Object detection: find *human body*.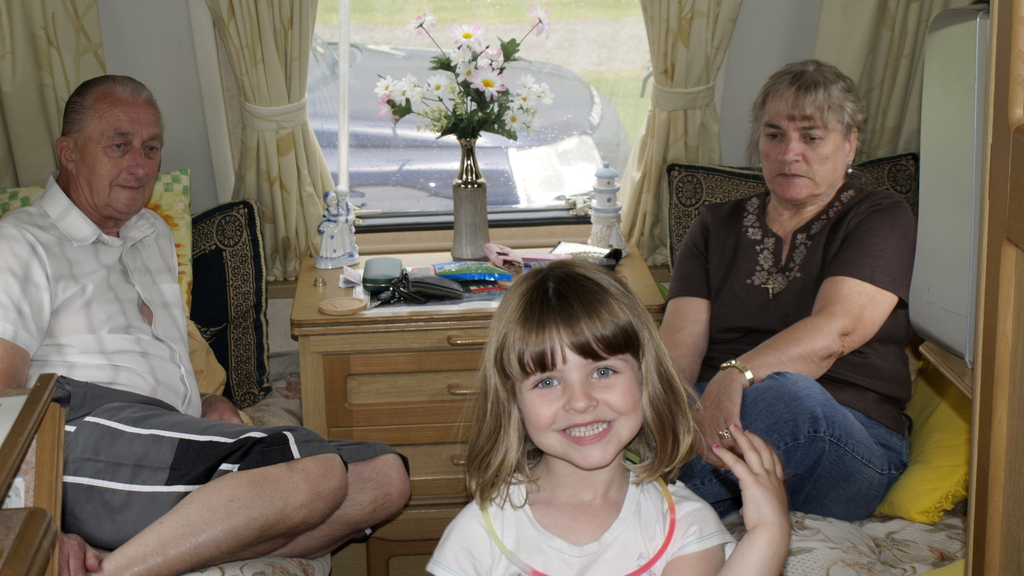
(x1=0, y1=67, x2=425, y2=575).
